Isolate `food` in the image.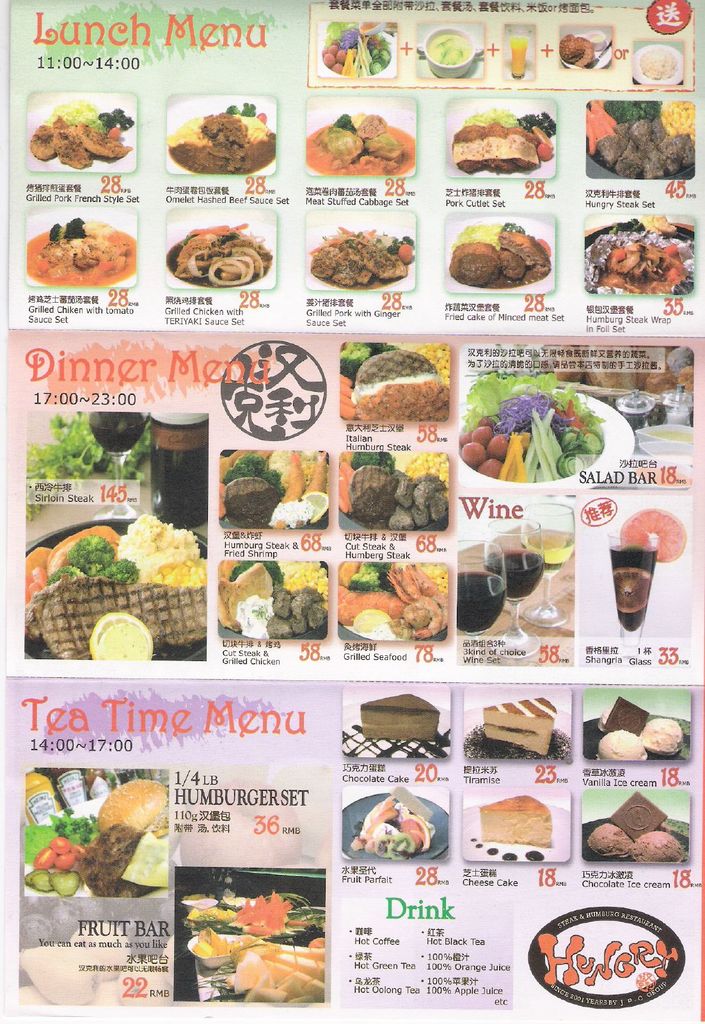
Isolated region: <region>361, 689, 441, 742</region>.
